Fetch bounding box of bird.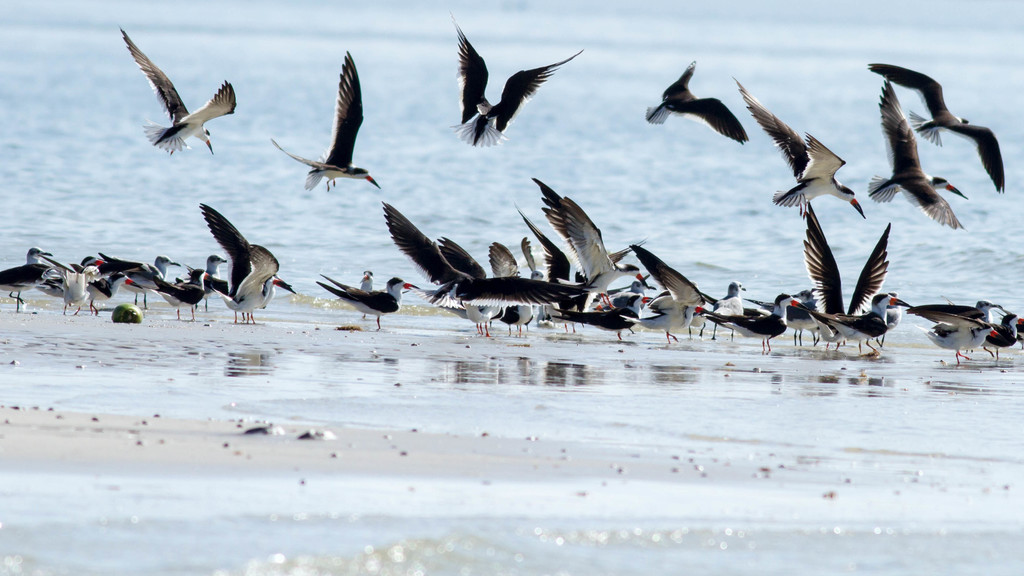
Bbox: {"left": 182, "top": 201, "right": 287, "bottom": 308}.
